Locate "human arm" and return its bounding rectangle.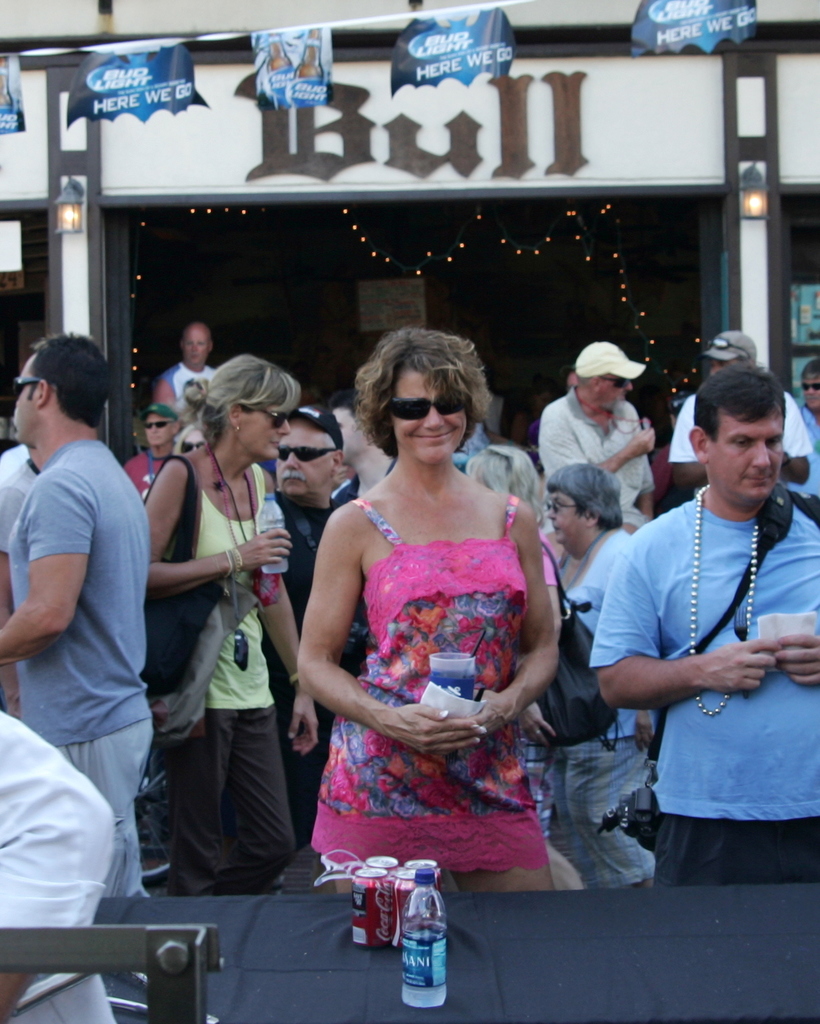
pyautogui.locateOnScreen(583, 544, 779, 726).
